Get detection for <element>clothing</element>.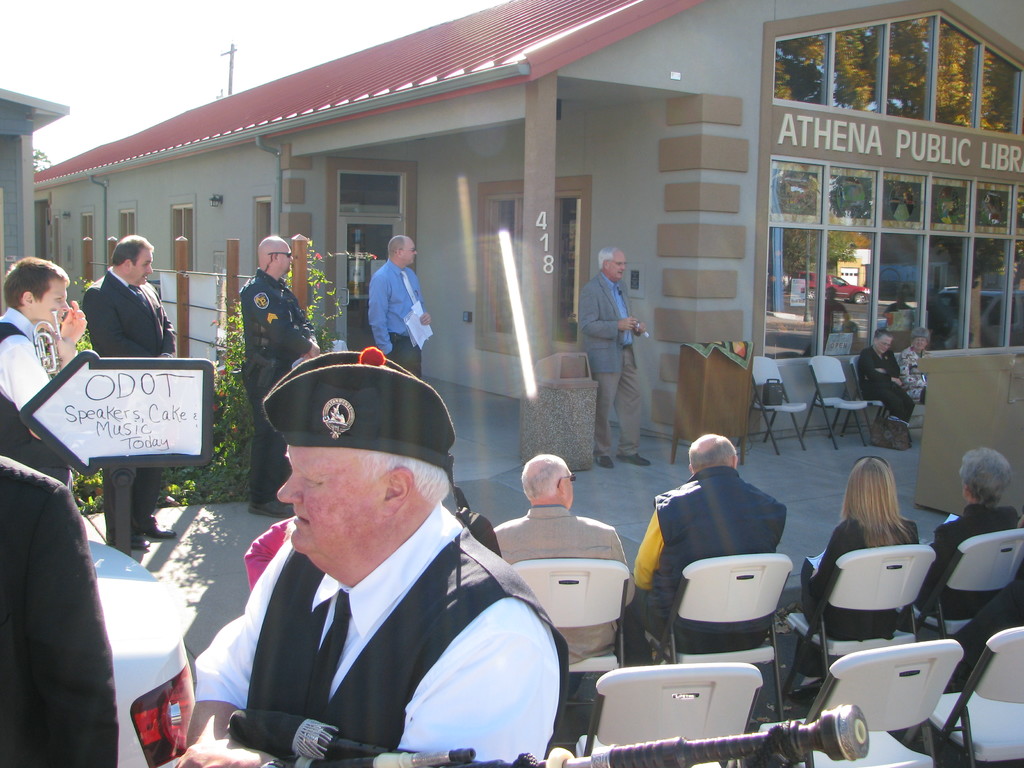
Detection: pyautogui.locateOnScreen(235, 269, 314, 496).
